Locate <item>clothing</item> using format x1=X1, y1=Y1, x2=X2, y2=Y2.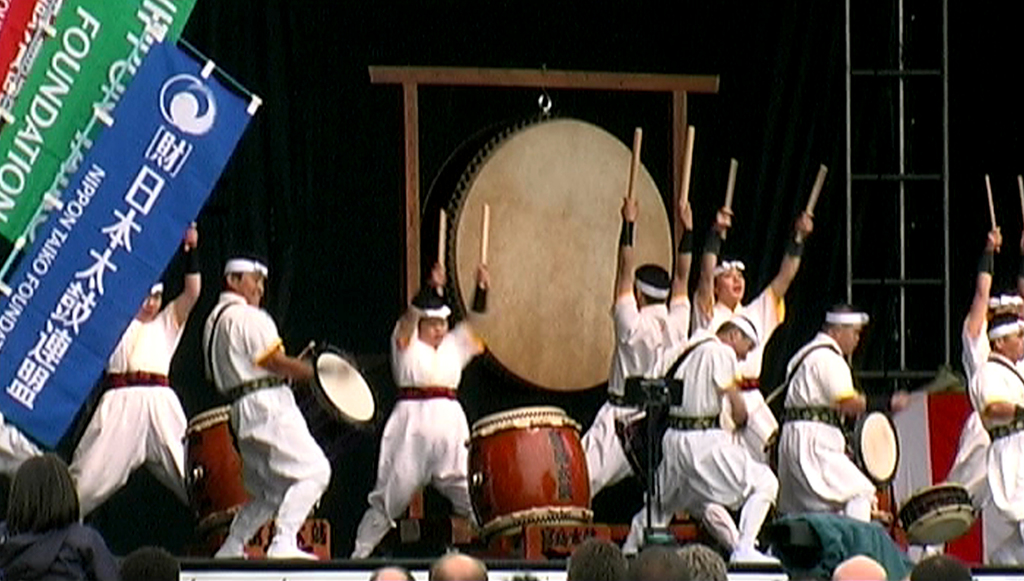
x1=951, y1=357, x2=1023, y2=508.
